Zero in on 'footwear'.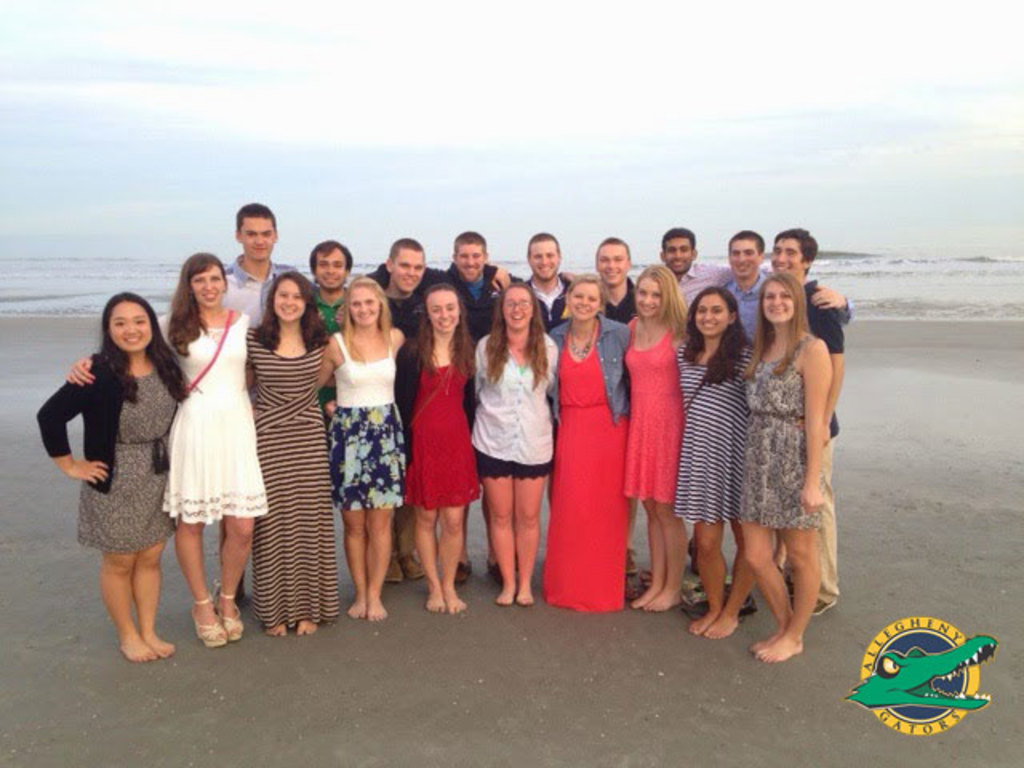
Zeroed in: bbox=[685, 536, 701, 566].
